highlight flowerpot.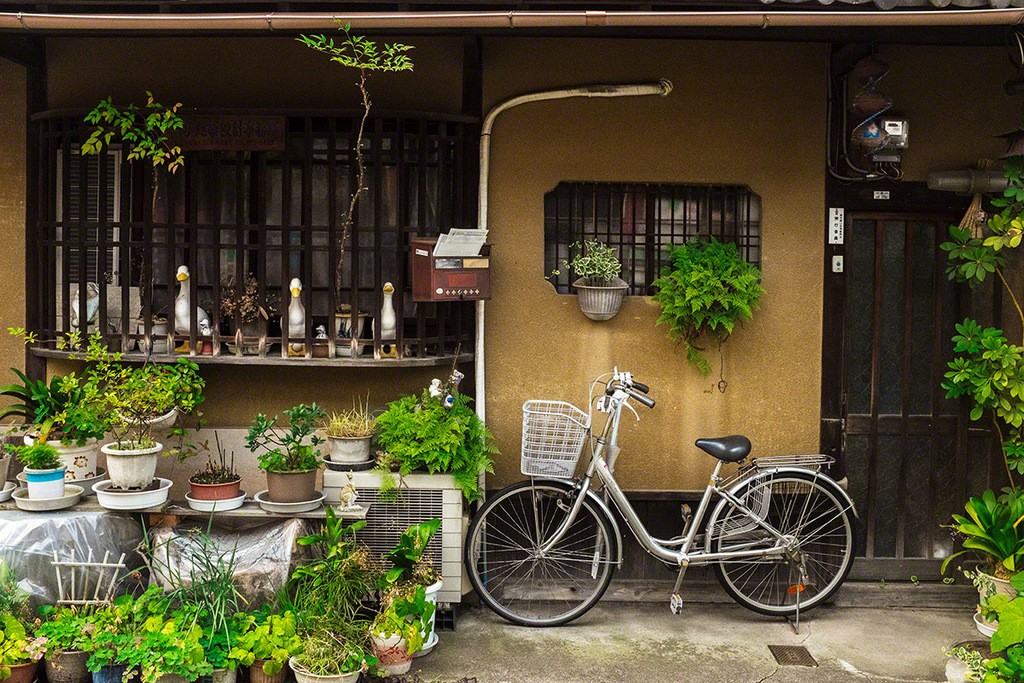
Highlighted region: <box>90,438,178,510</box>.
